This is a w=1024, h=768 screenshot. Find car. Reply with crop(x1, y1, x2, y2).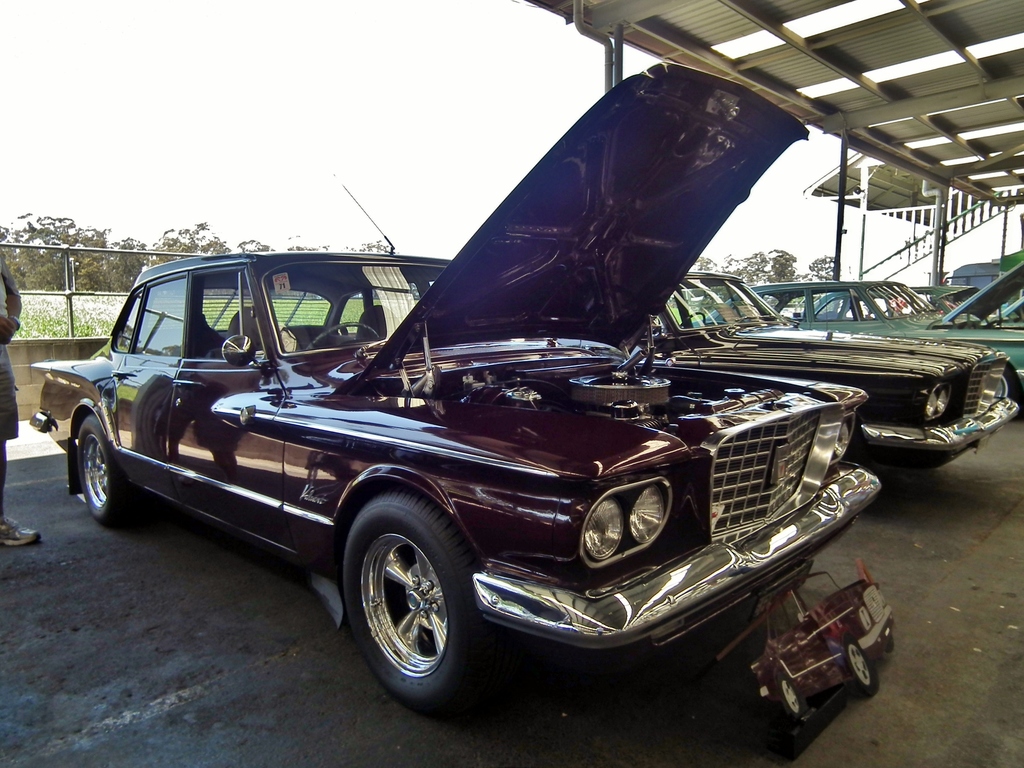
crop(760, 268, 1023, 376).
